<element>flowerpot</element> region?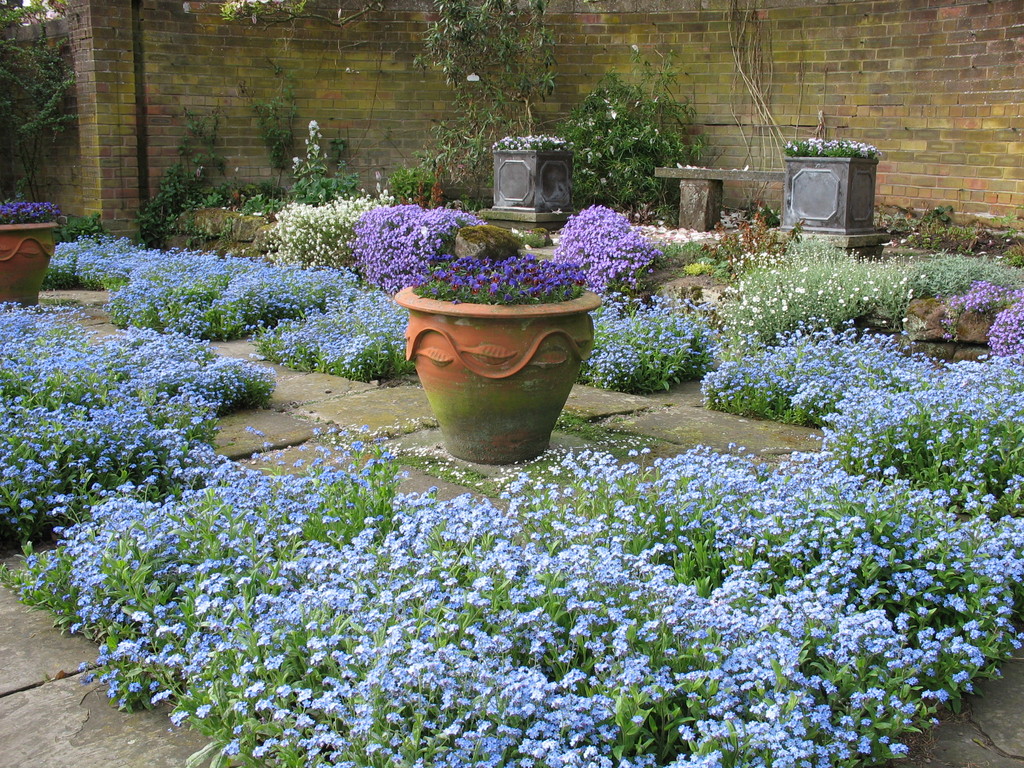
[x1=774, y1=152, x2=878, y2=233]
